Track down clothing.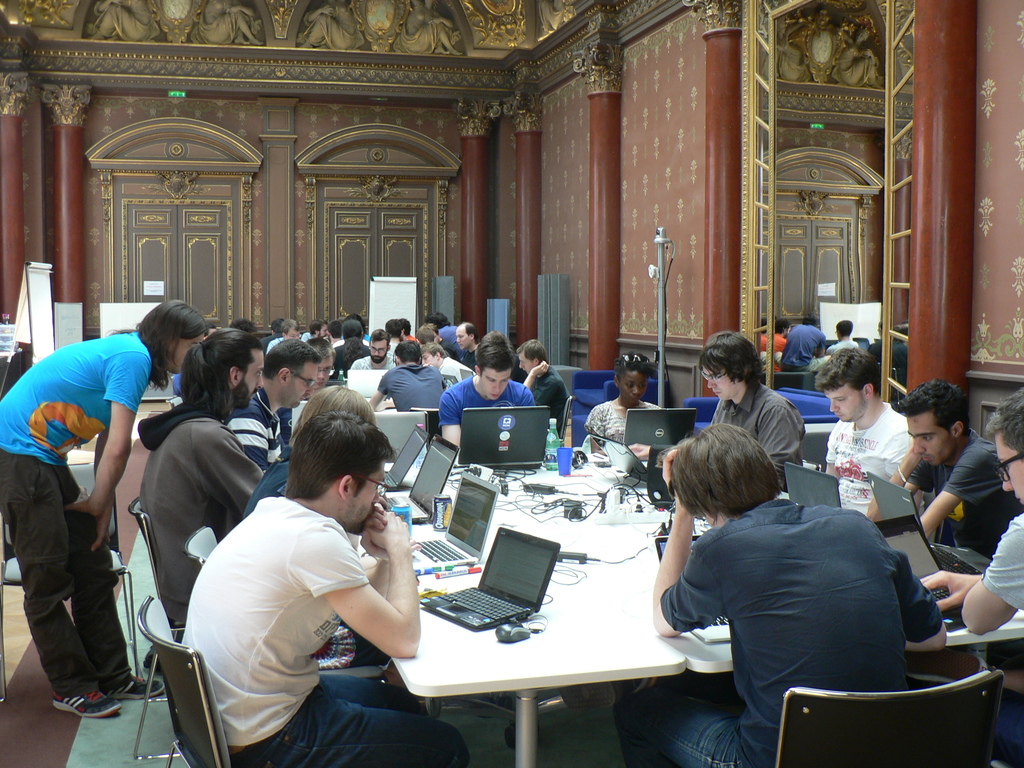
Tracked to x1=981, y1=511, x2=1023, y2=767.
